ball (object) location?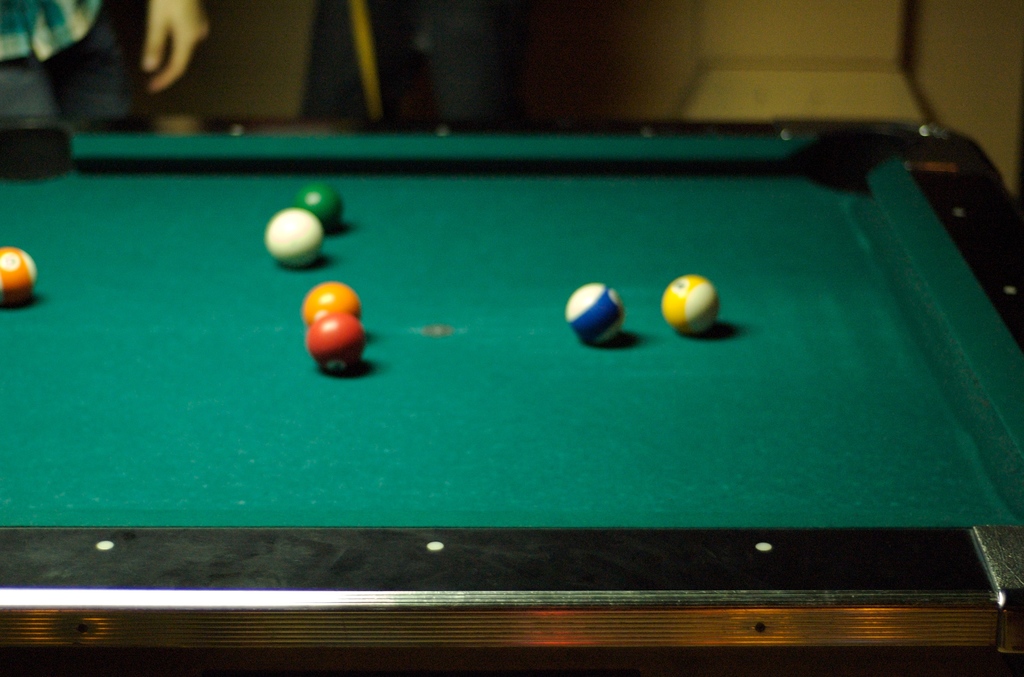
bbox=[564, 282, 623, 345]
